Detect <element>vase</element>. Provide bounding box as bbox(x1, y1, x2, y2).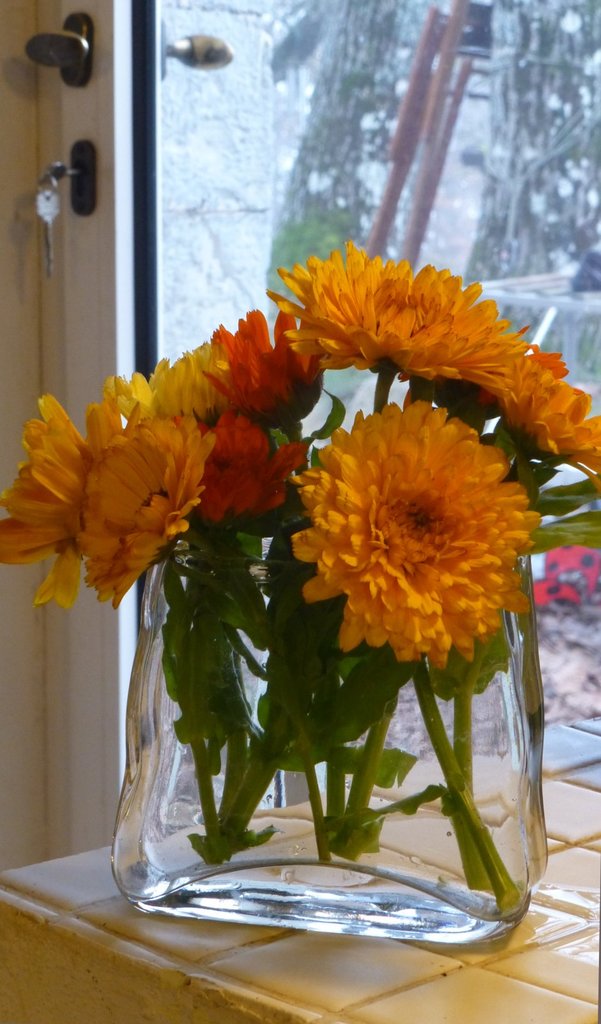
bbox(104, 526, 555, 944).
